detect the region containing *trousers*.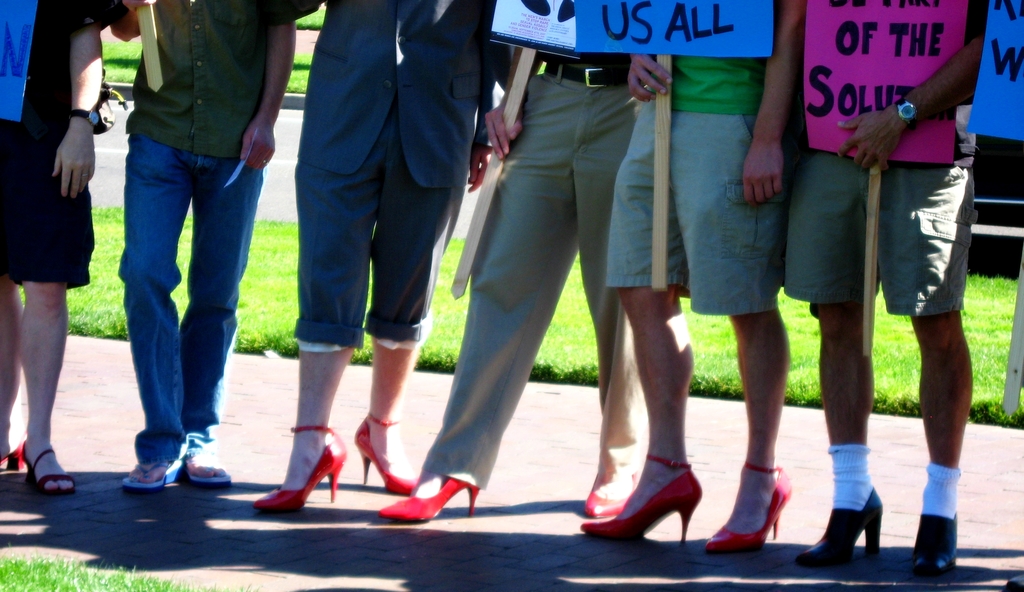
x1=299 y1=94 x2=469 y2=346.
